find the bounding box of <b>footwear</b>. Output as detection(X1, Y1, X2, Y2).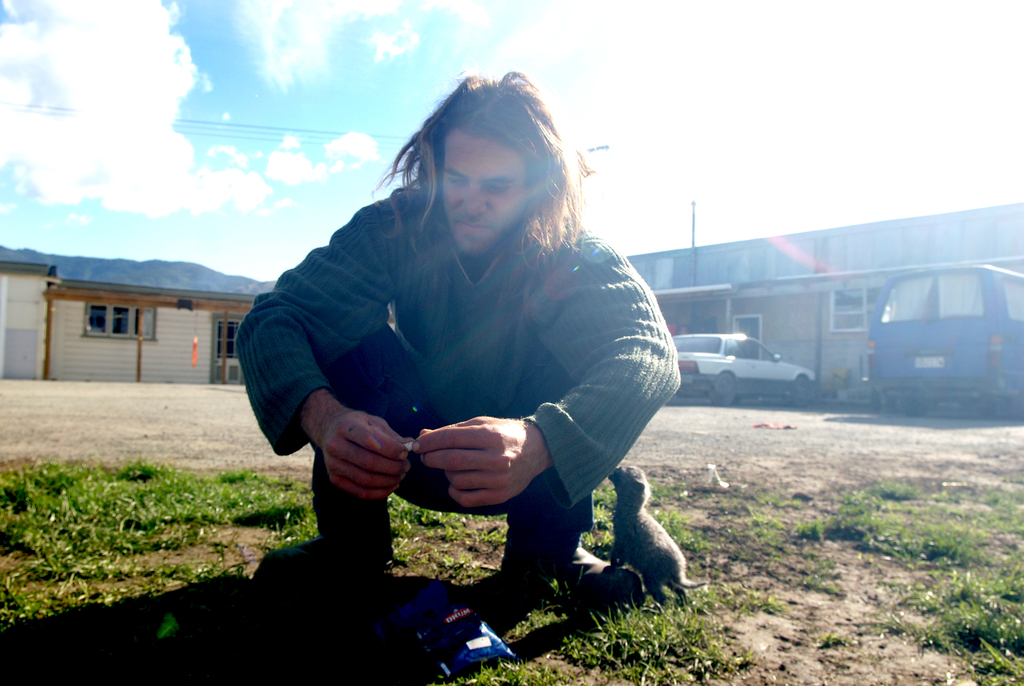
detection(250, 464, 394, 583).
